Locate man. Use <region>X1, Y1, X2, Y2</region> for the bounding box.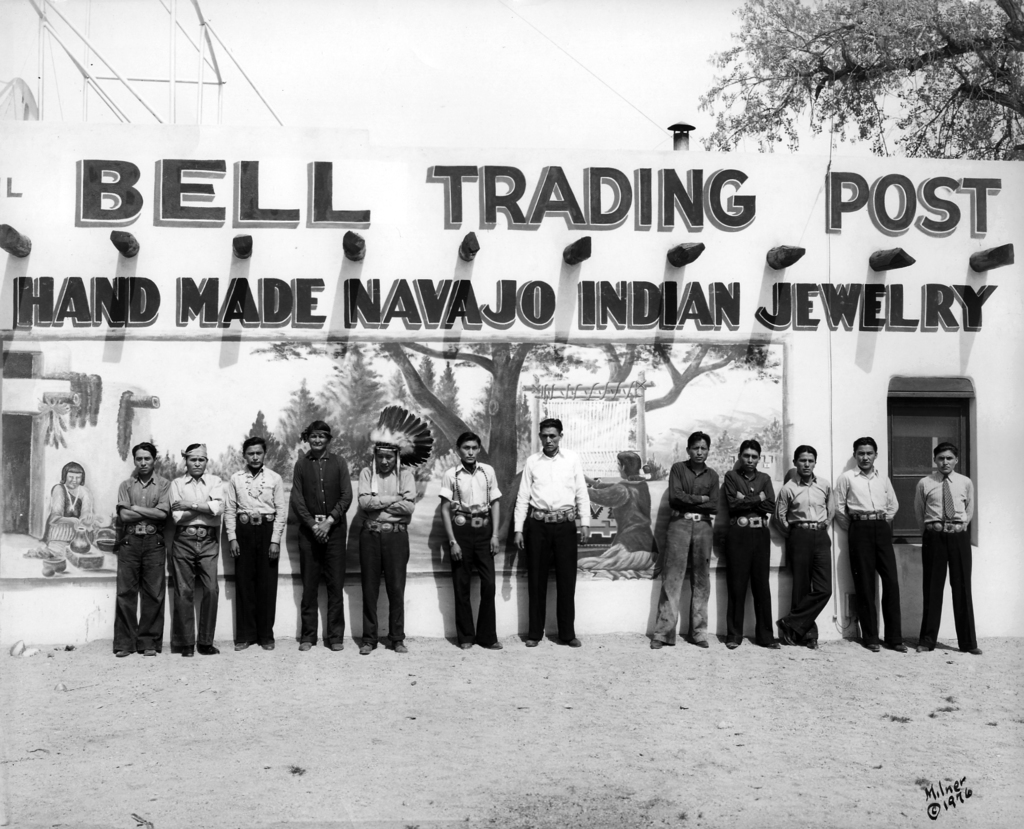
<region>165, 420, 227, 648</region>.
